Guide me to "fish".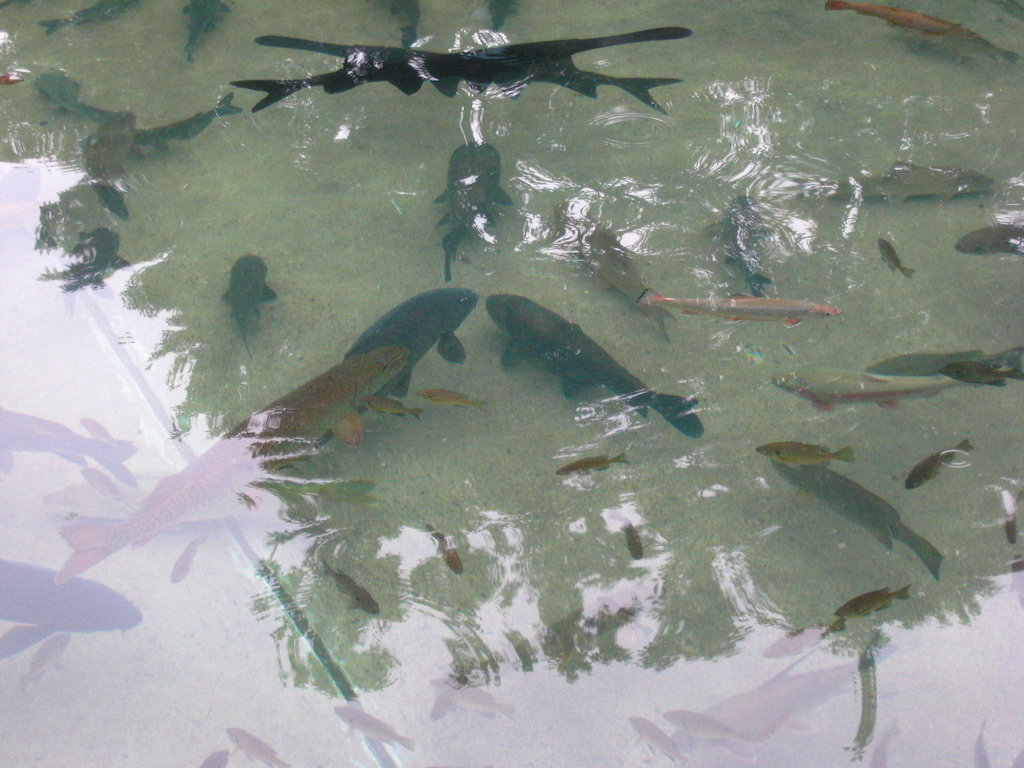
Guidance: box=[386, 0, 426, 41].
